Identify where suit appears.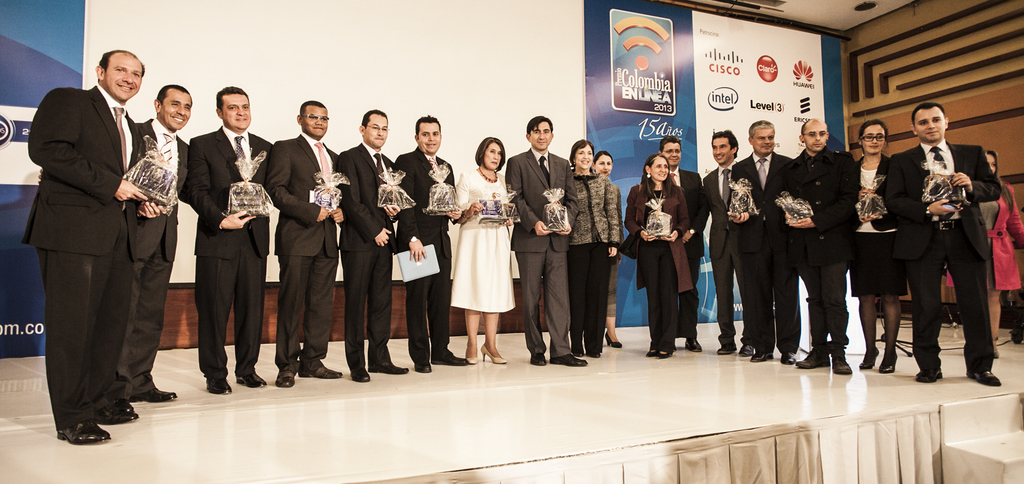
Appears at 509,141,581,359.
